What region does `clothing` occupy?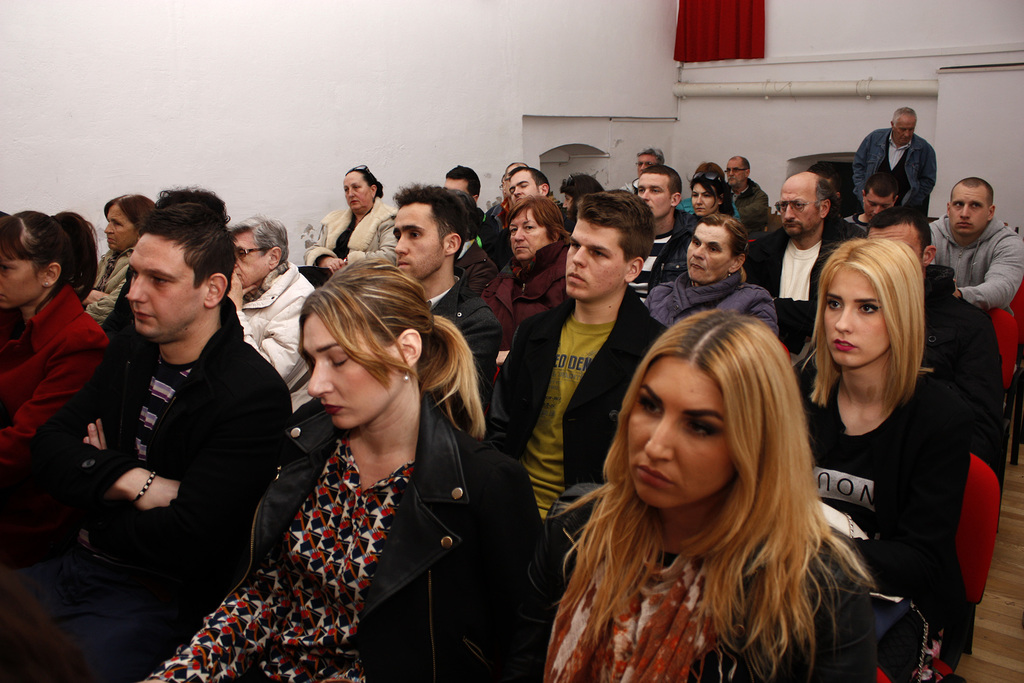
crop(644, 277, 772, 331).
